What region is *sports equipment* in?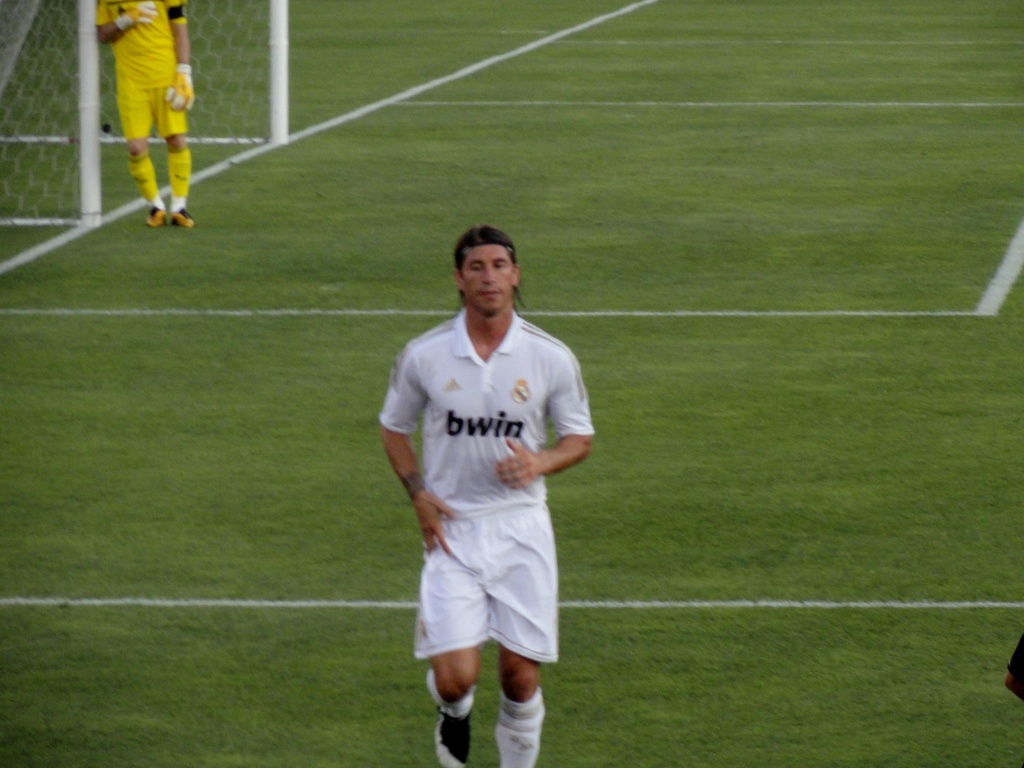
x1=115 y1=0 x2=157 y2=40.
